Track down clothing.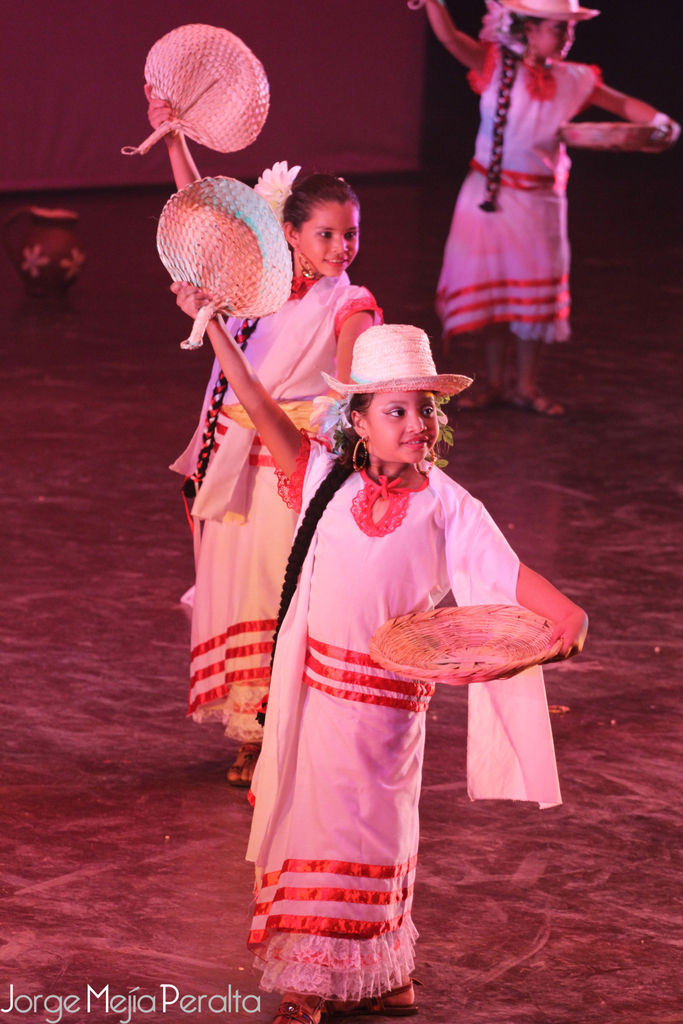
Tracked to (436, 36, 600, 339).
